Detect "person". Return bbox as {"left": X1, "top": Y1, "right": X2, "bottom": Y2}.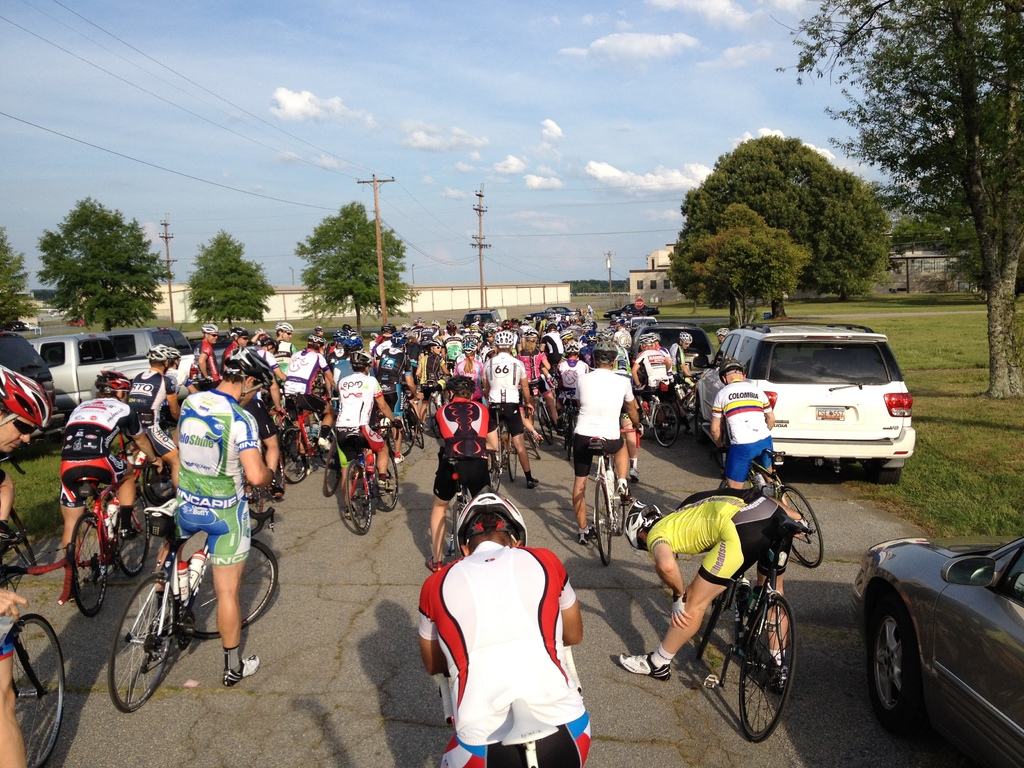
{"left": 708, "top": 358, "right": 776, "bottom": 497}.
